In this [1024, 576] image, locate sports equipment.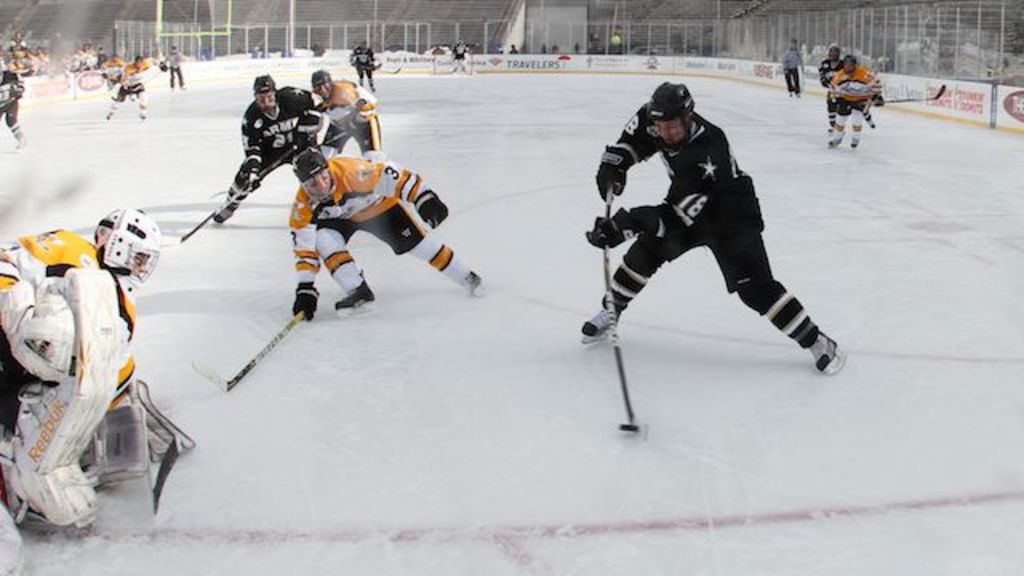
Bounding box: l=418, t=189, r=450, b=227.
